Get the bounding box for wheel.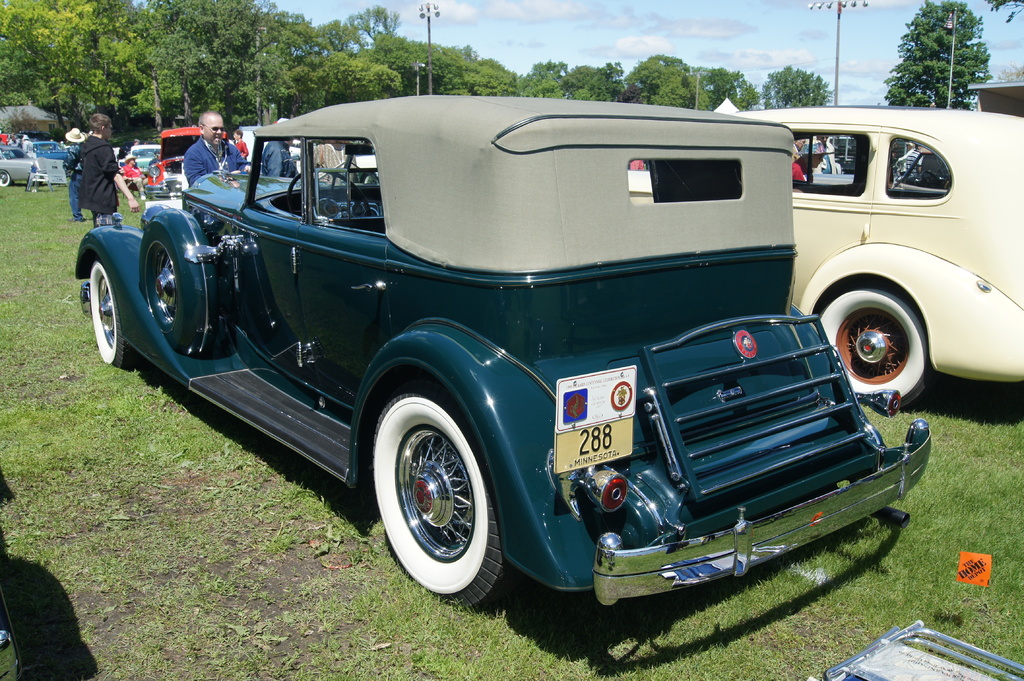
[x1=821, y1=286, x2=929, y2=413].
